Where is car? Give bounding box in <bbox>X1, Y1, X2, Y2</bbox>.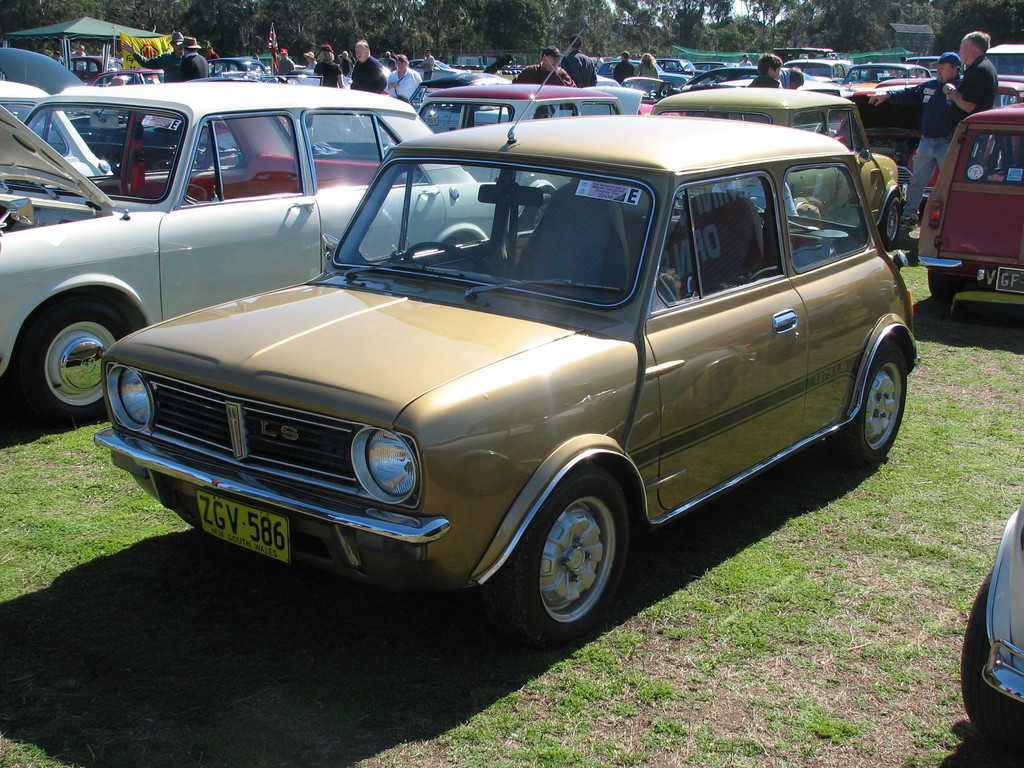
<bbox>0, 81, 514, 417</bbox>.
